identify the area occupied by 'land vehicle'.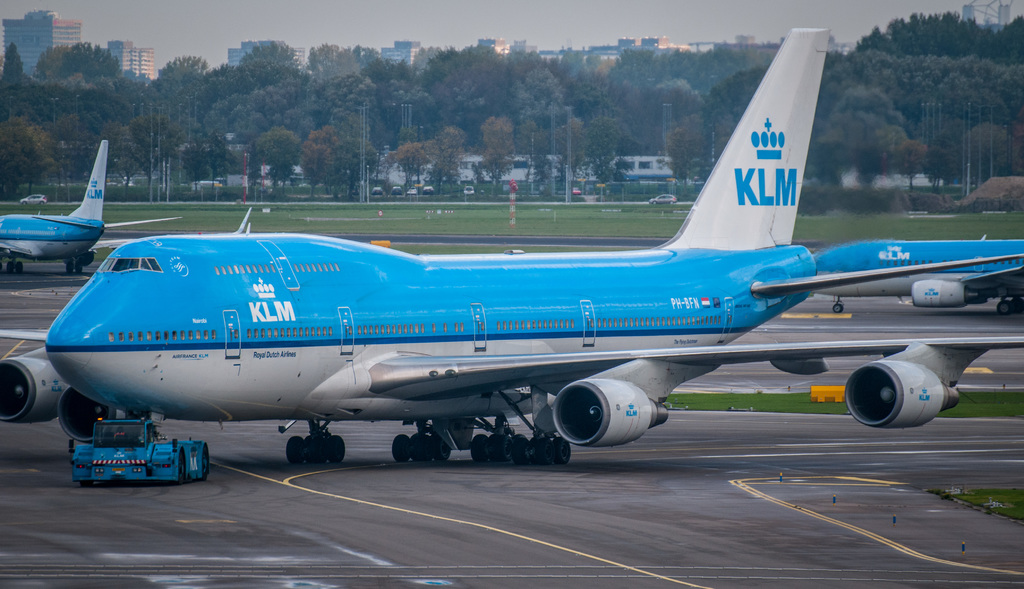
Area: x1=651 y1=193 x2=676 y2=201.
